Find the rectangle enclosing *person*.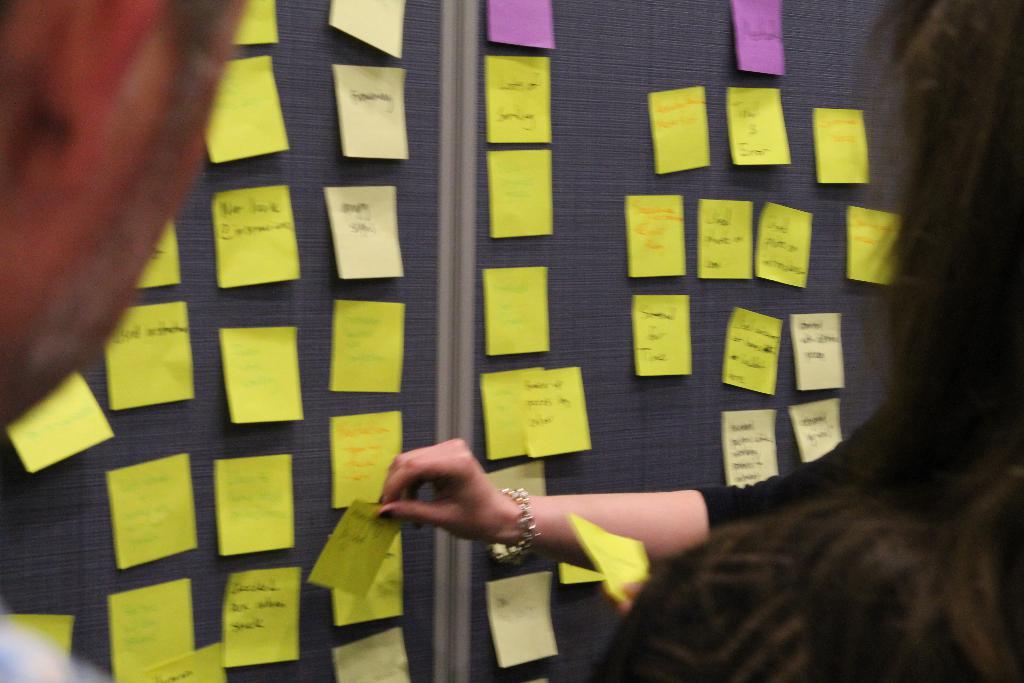
crop(4, 0, 262, 680).
